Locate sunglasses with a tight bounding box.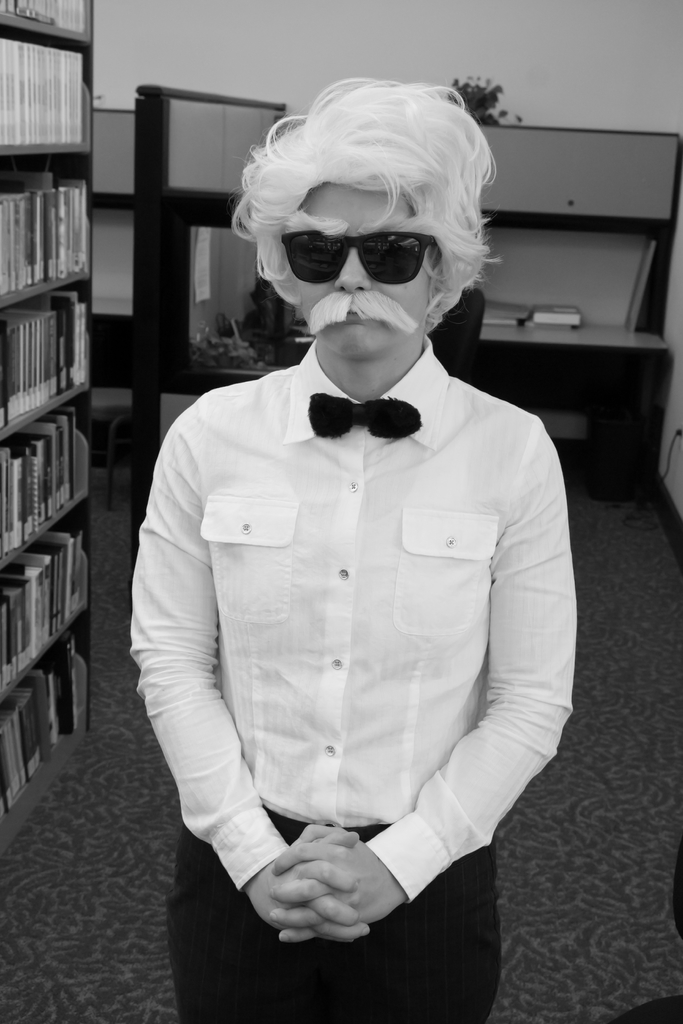
[287,236,443,285].
